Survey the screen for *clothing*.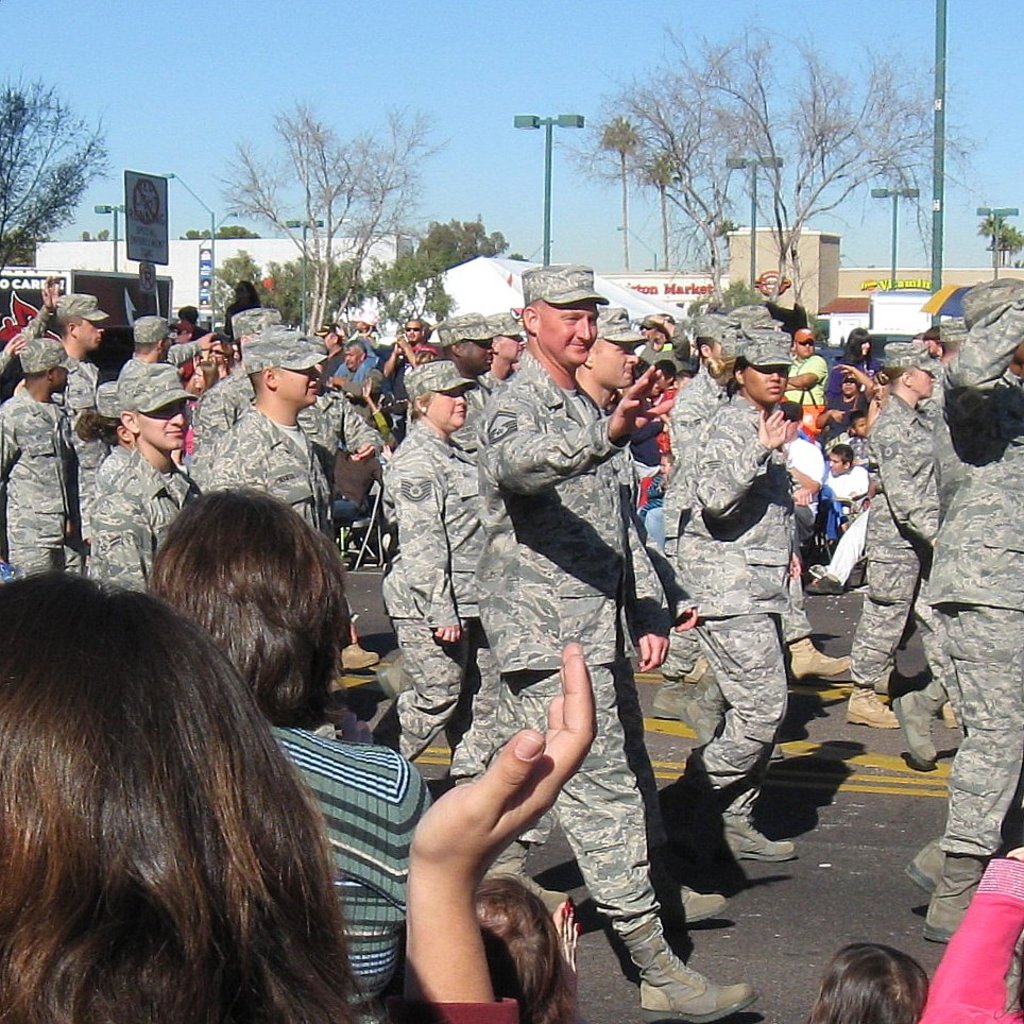
Survey found: bbox(254, 713, 455, 1010).
